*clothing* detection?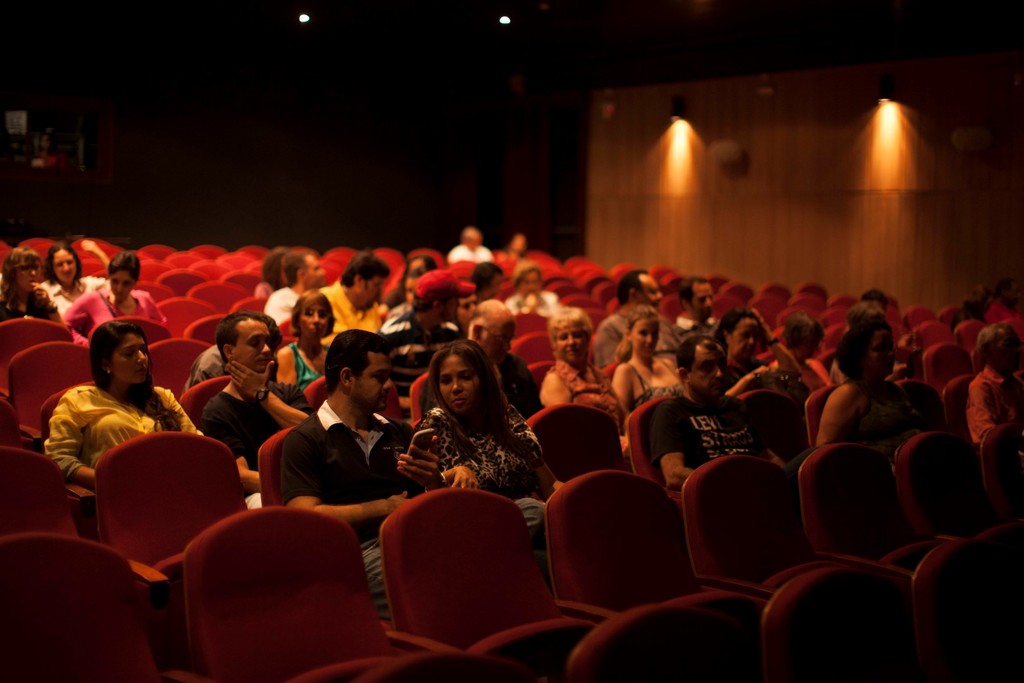
bbox(264, 290, 312, 334)
